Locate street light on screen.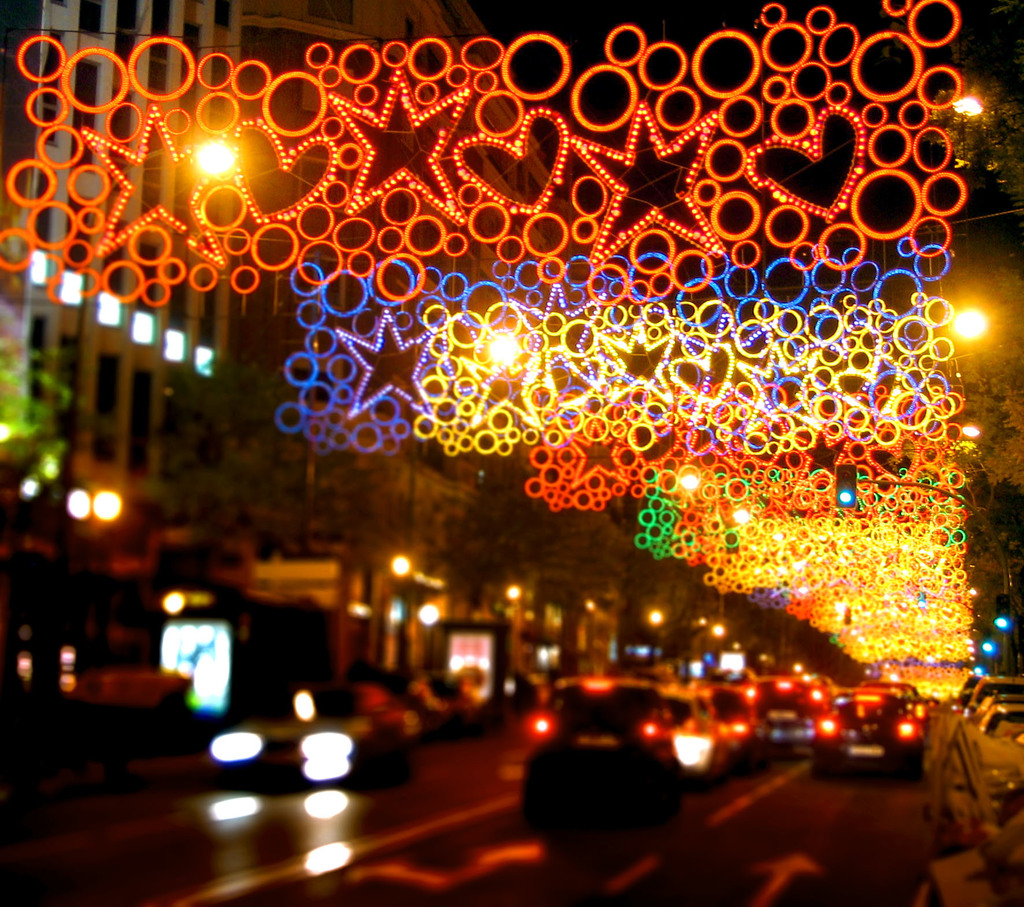
On screen at l=642, t=603, r=673, b=658.
